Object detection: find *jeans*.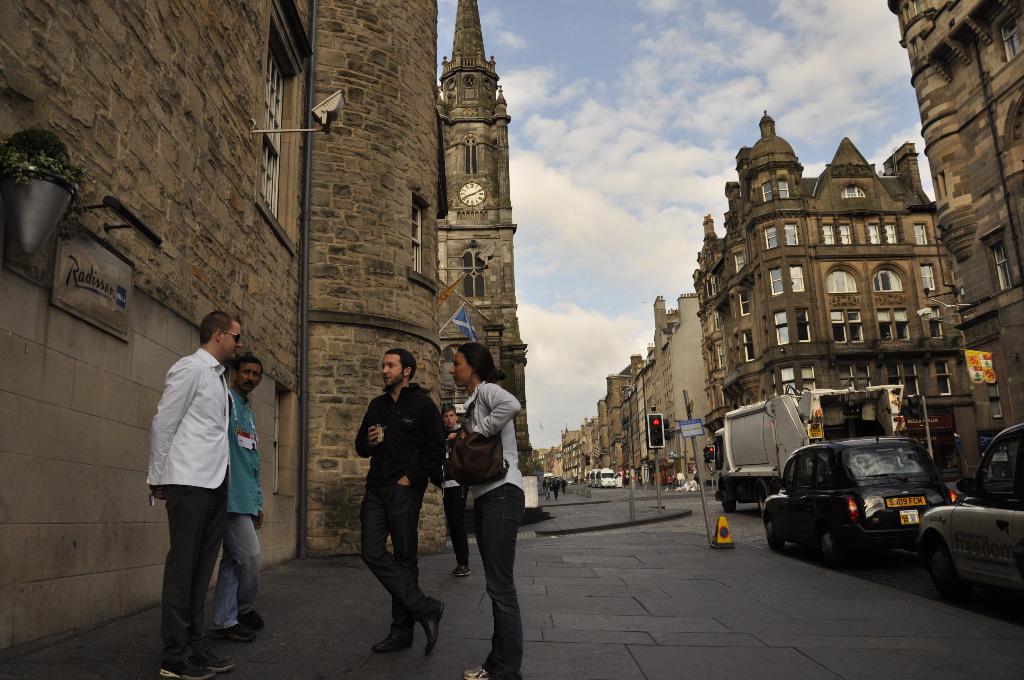
{"x1": 469, "y1": 486, "x2": 523, "y2": 679}.
